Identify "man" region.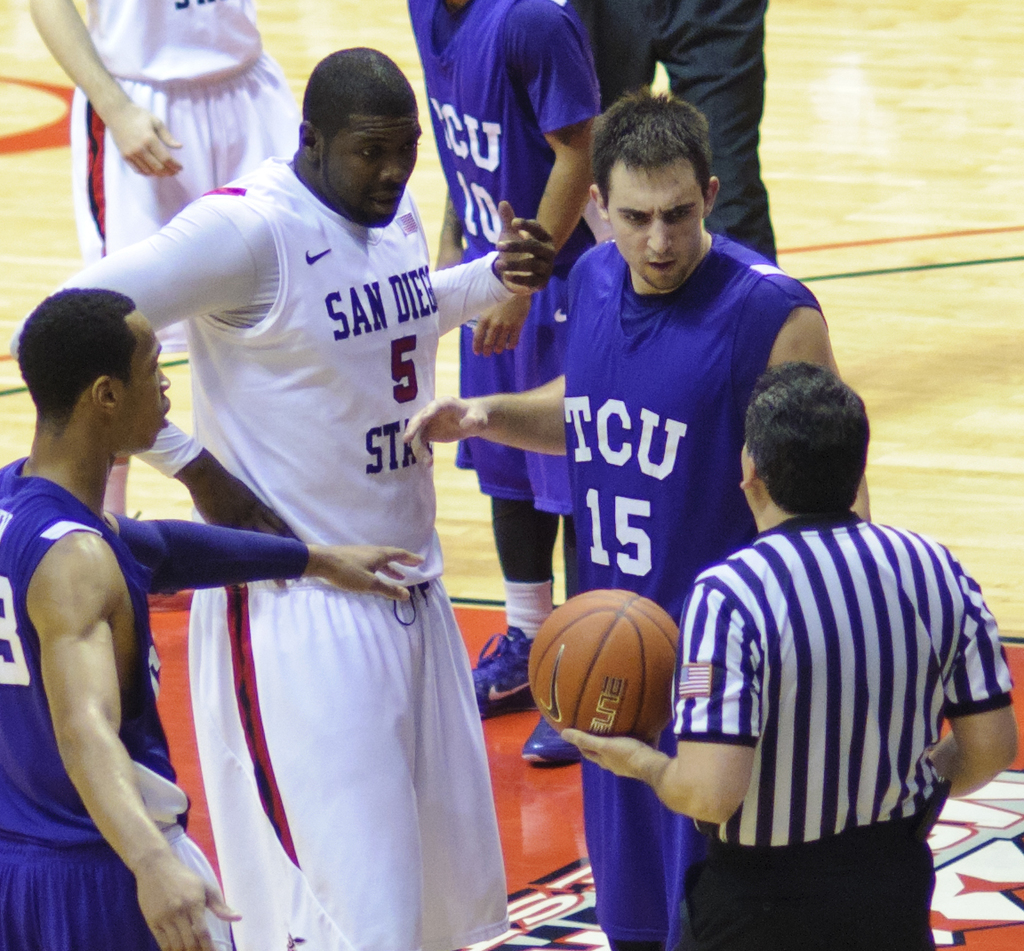
Region: l=403, t=82, r=875, b=950.
